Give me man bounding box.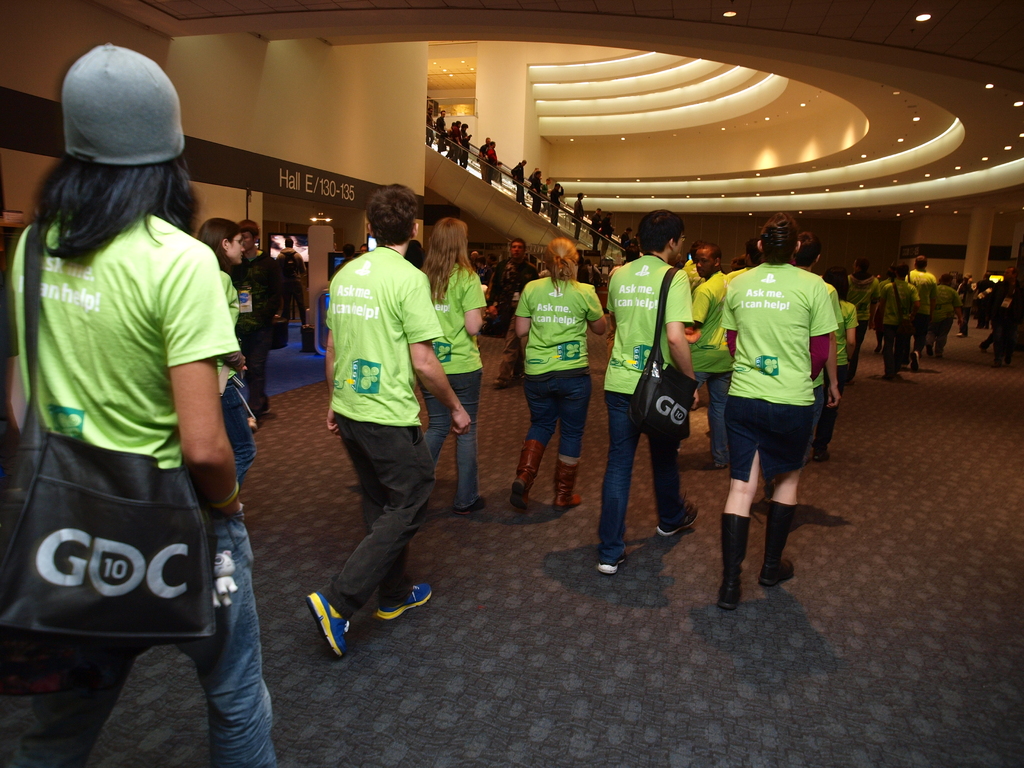
301, 187, 478, 660.
